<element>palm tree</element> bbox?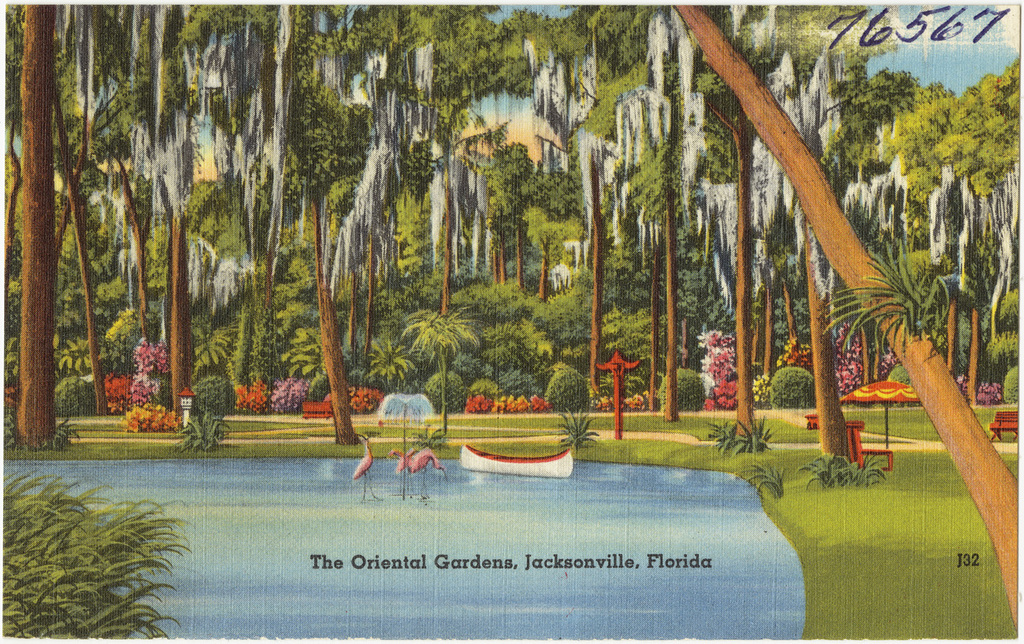
610/272/728/367
